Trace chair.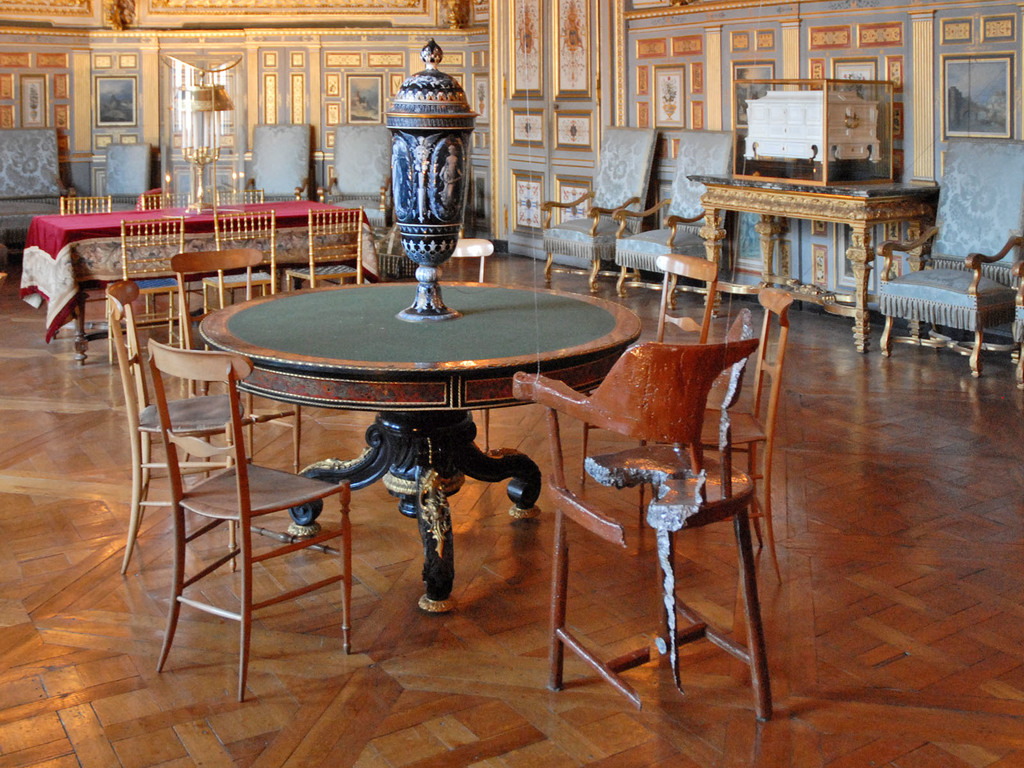
Traced to (left=319, top=127, right=399, bottom=252).
